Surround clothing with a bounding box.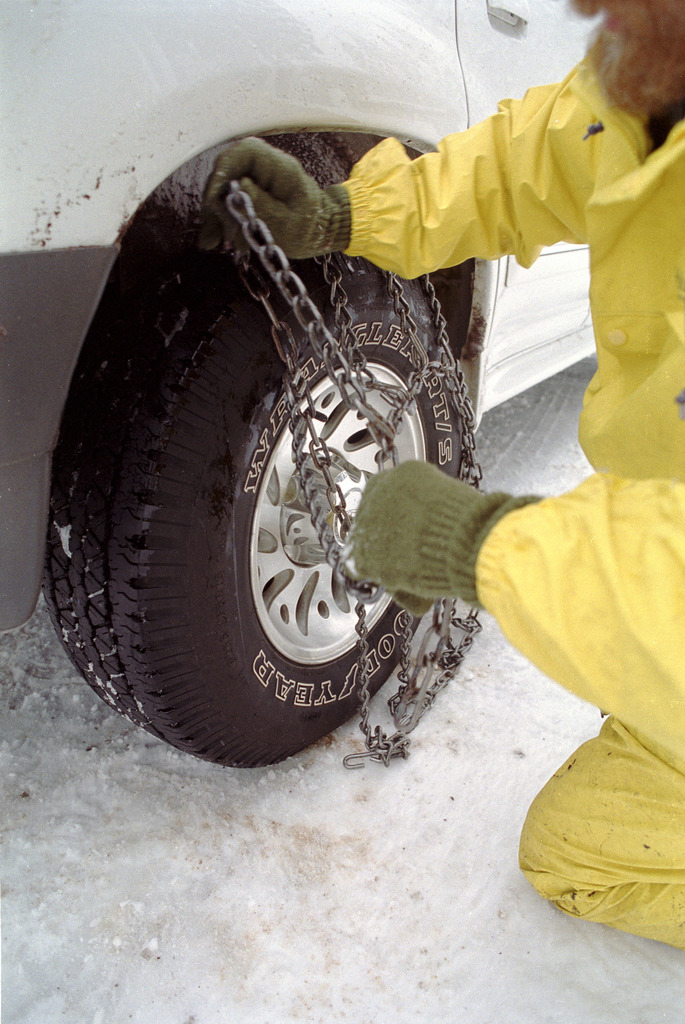
<bbox>341, 51, 684, 948</bbox>.
